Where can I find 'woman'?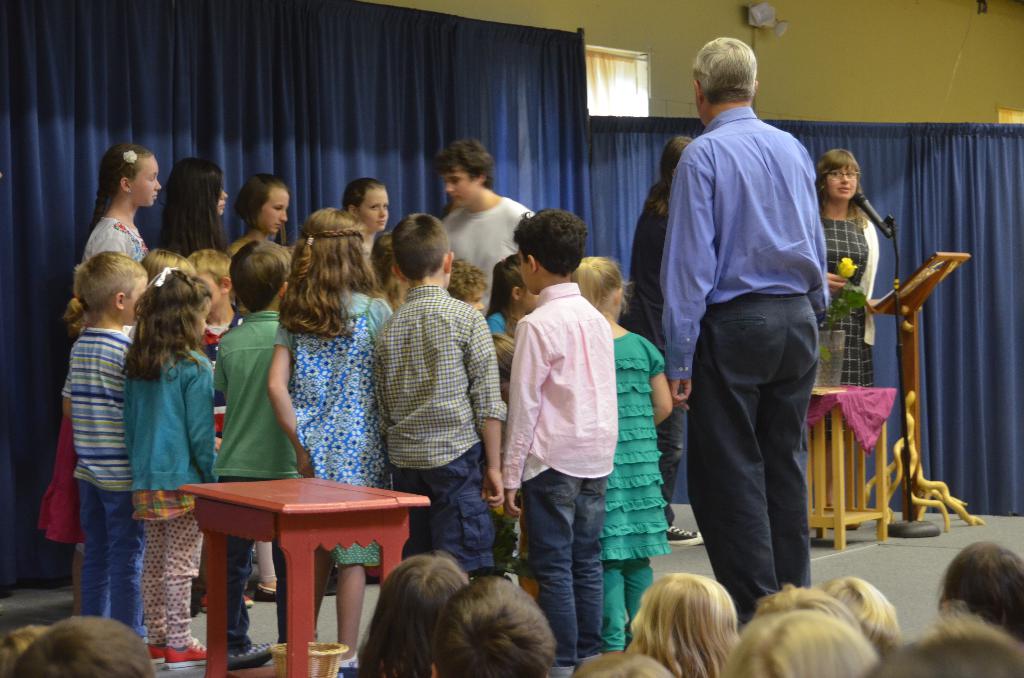
You can find it at 618, 131, 702, 549.
